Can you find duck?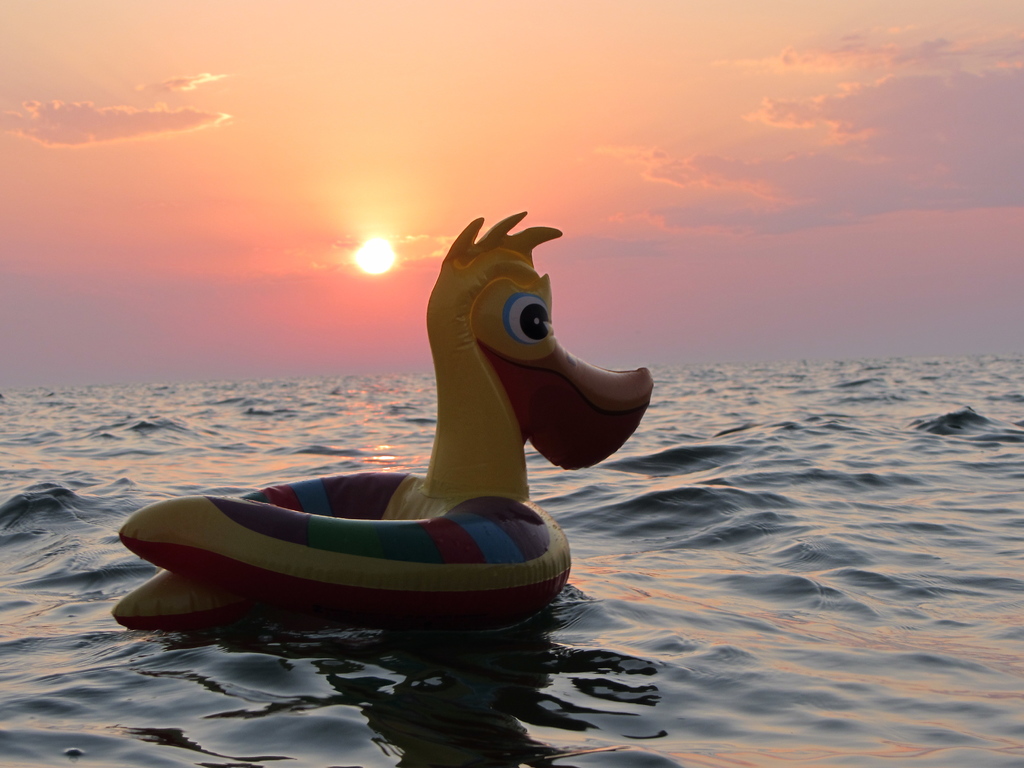
Yes, bounding box: locate(93, 244, 657, 668).
